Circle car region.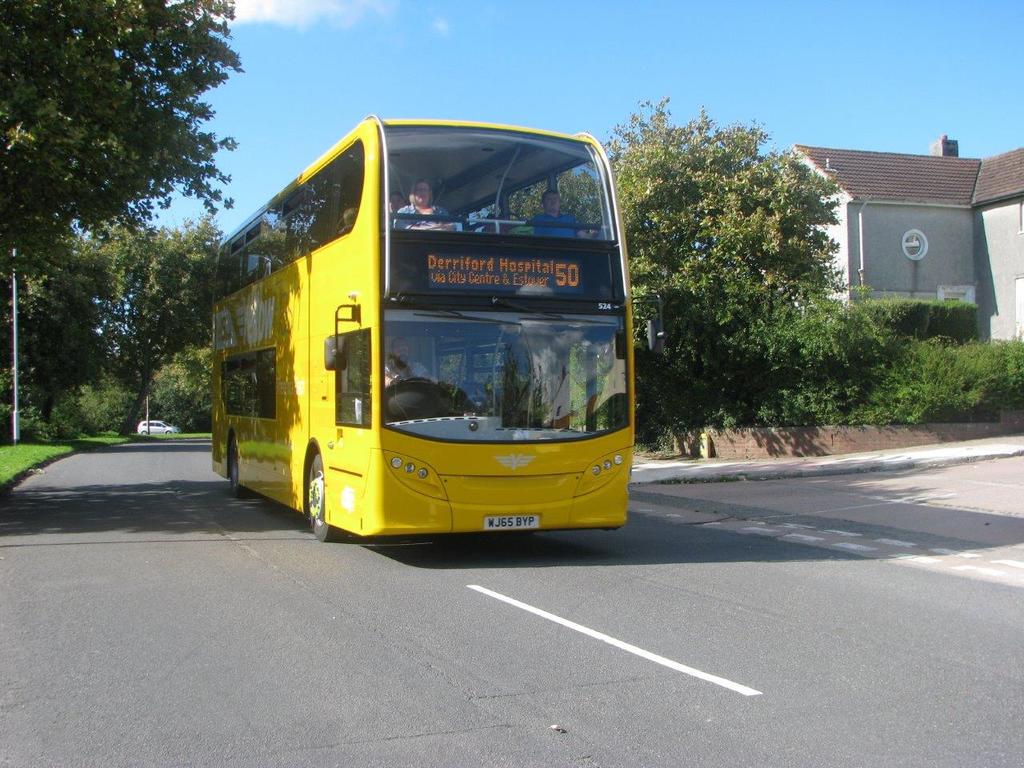
Region: bbox(133, 414, 182, 432).
